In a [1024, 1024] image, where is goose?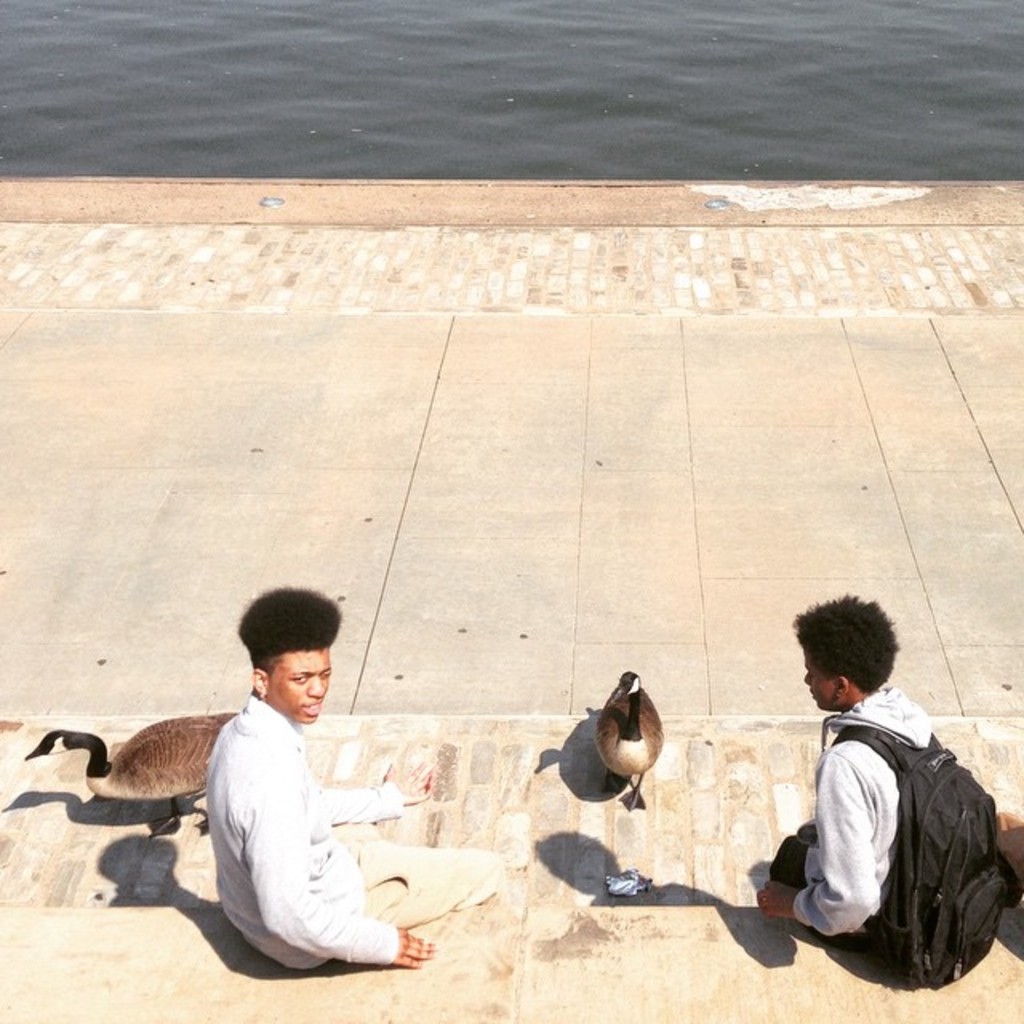
24, 712, 237, 834.
